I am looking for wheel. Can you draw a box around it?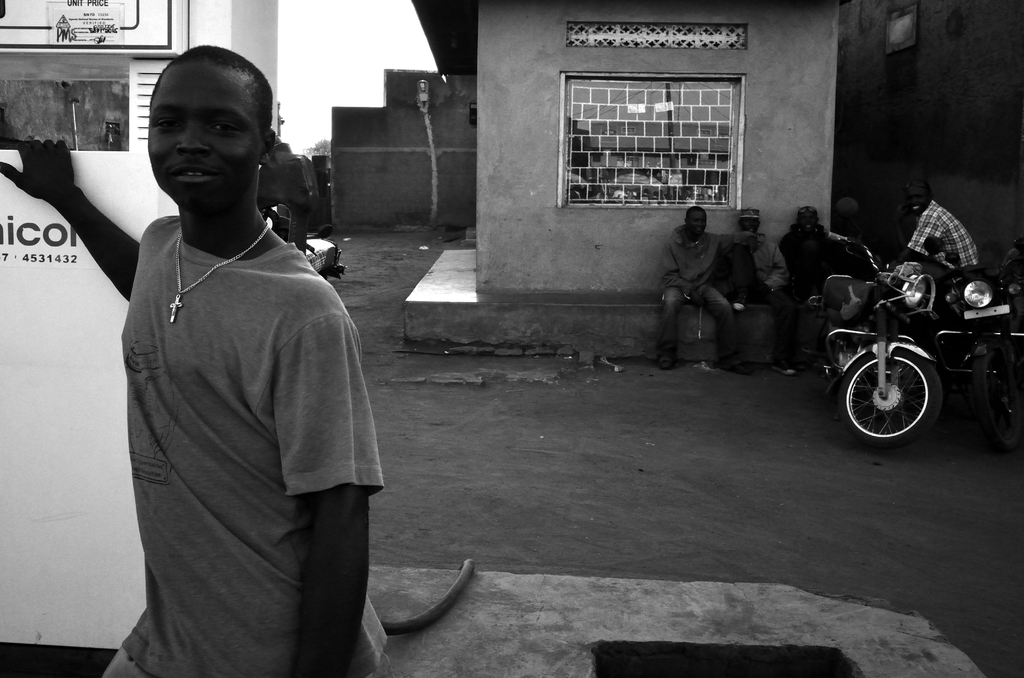
Sure, the bounding box is bbox=(842, 351, 931, 441).
